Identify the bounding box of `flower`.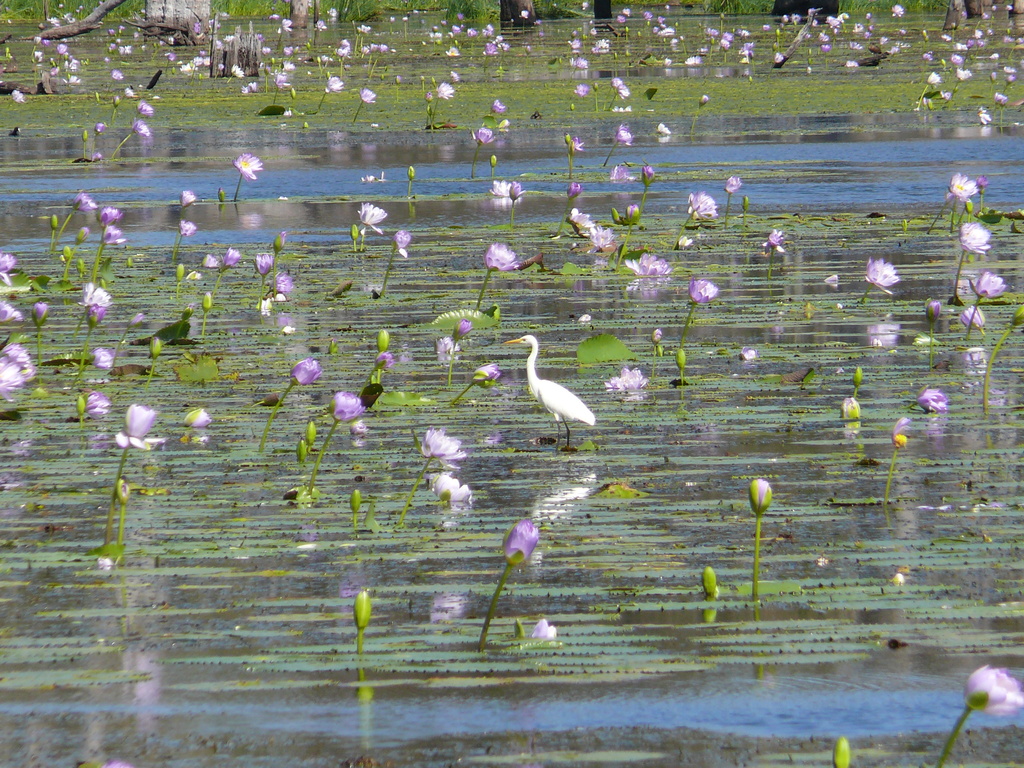
rect(567, 181, 582, 197).
